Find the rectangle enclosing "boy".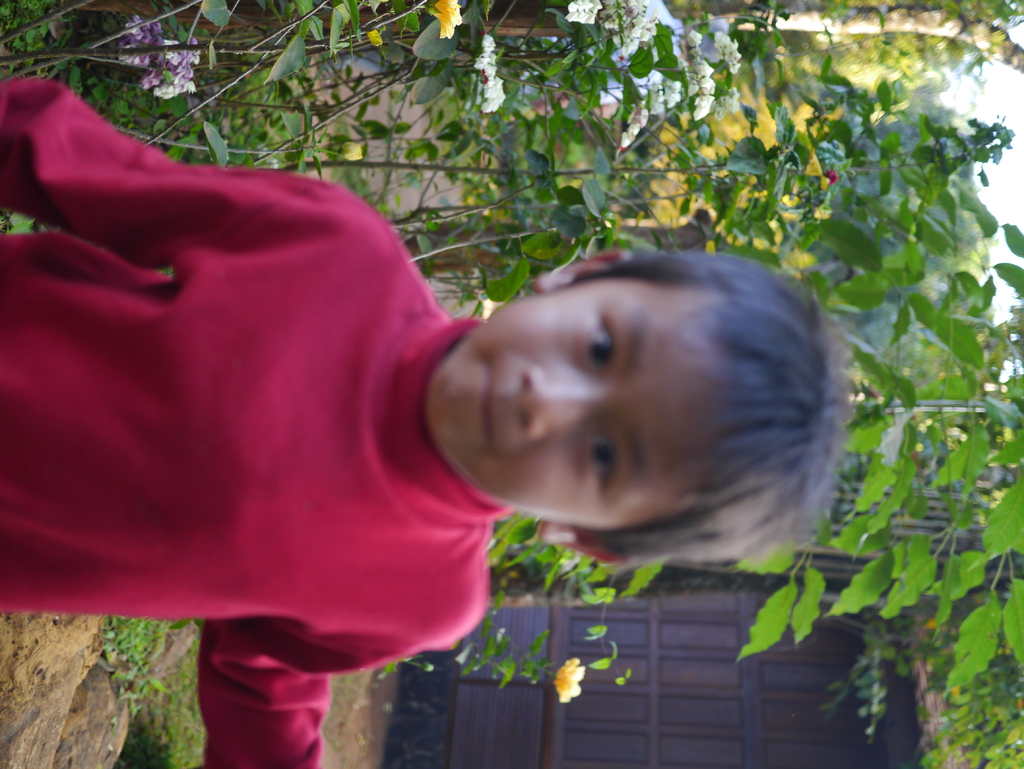
[5,78,840,768].
